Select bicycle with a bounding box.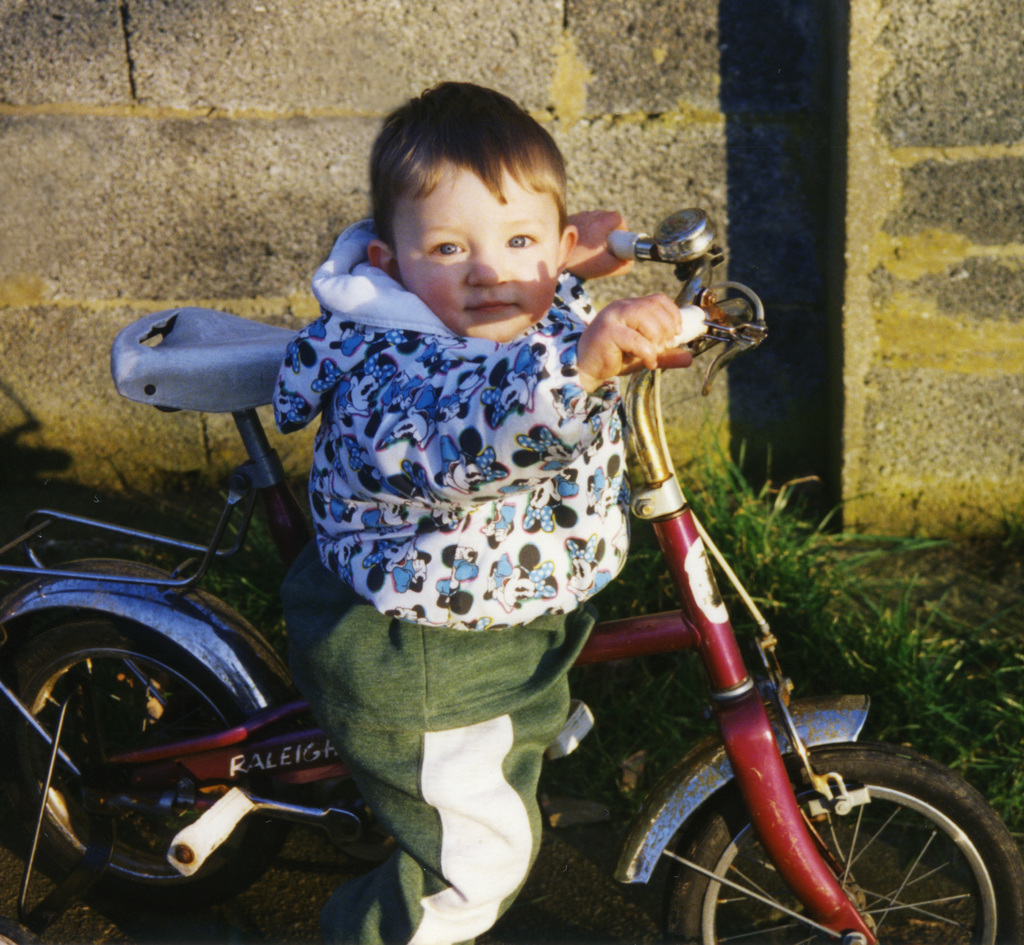
<box>0,204,1023,944</box>.
